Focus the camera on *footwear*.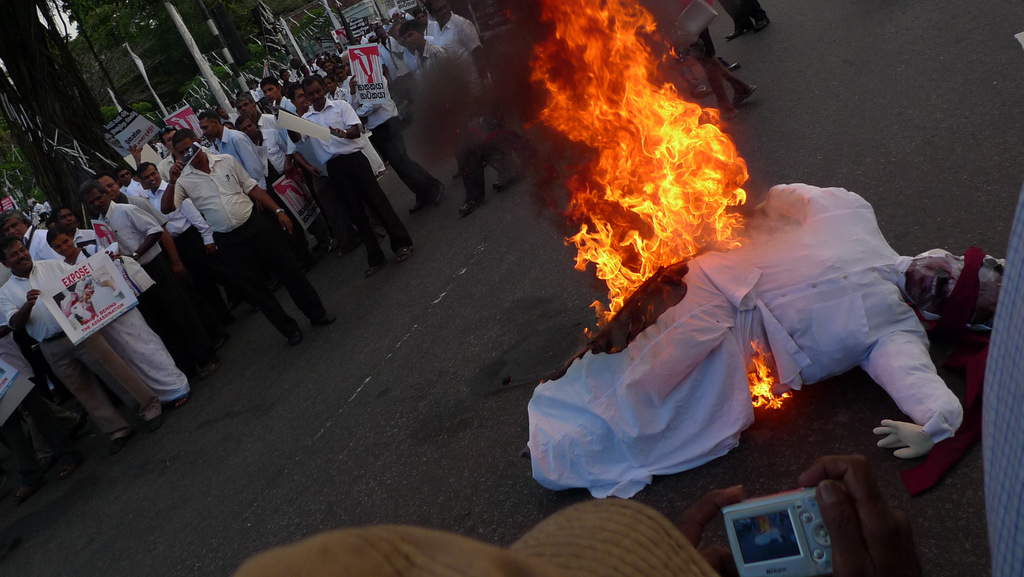
Focus region: (x1=724, y1=20, x2=746, y2=40).
